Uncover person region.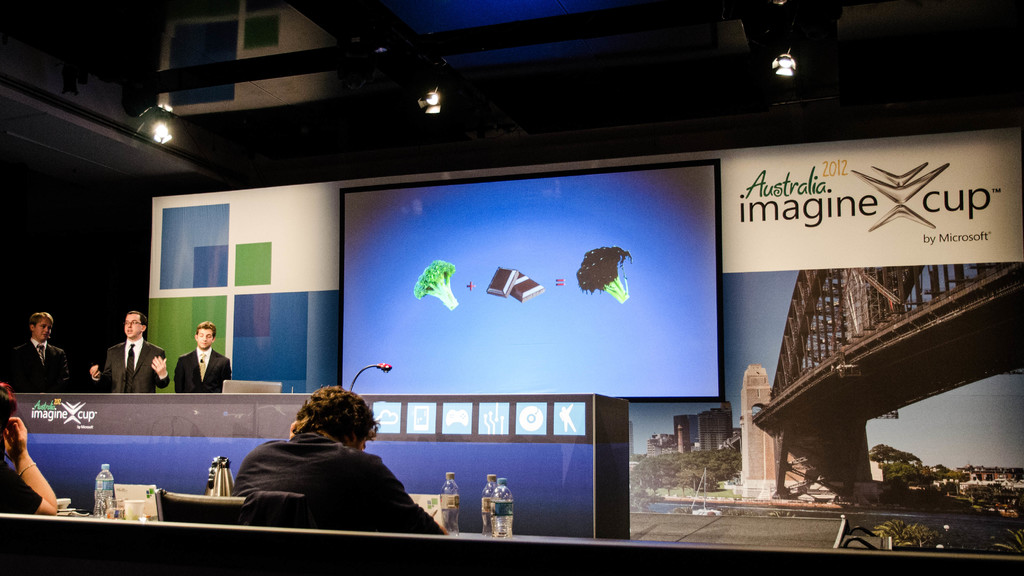
Uncovered: [7,313,69,393].
